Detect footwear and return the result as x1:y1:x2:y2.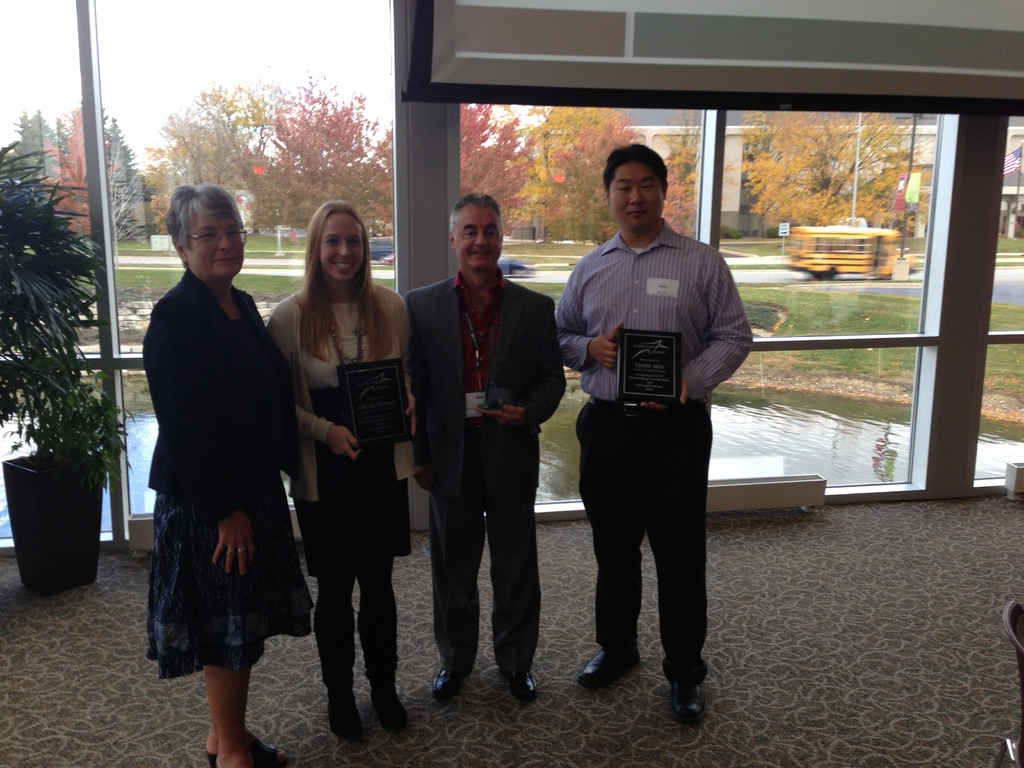
678:678:708:733.
